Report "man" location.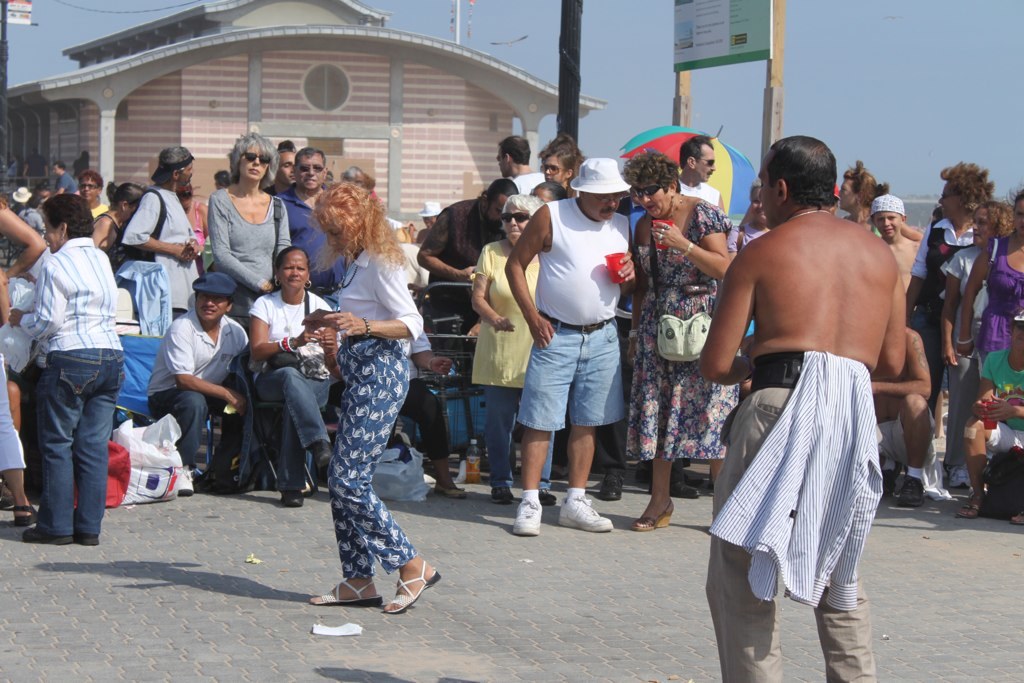
Report: rect(418, 171, 517, 453).
